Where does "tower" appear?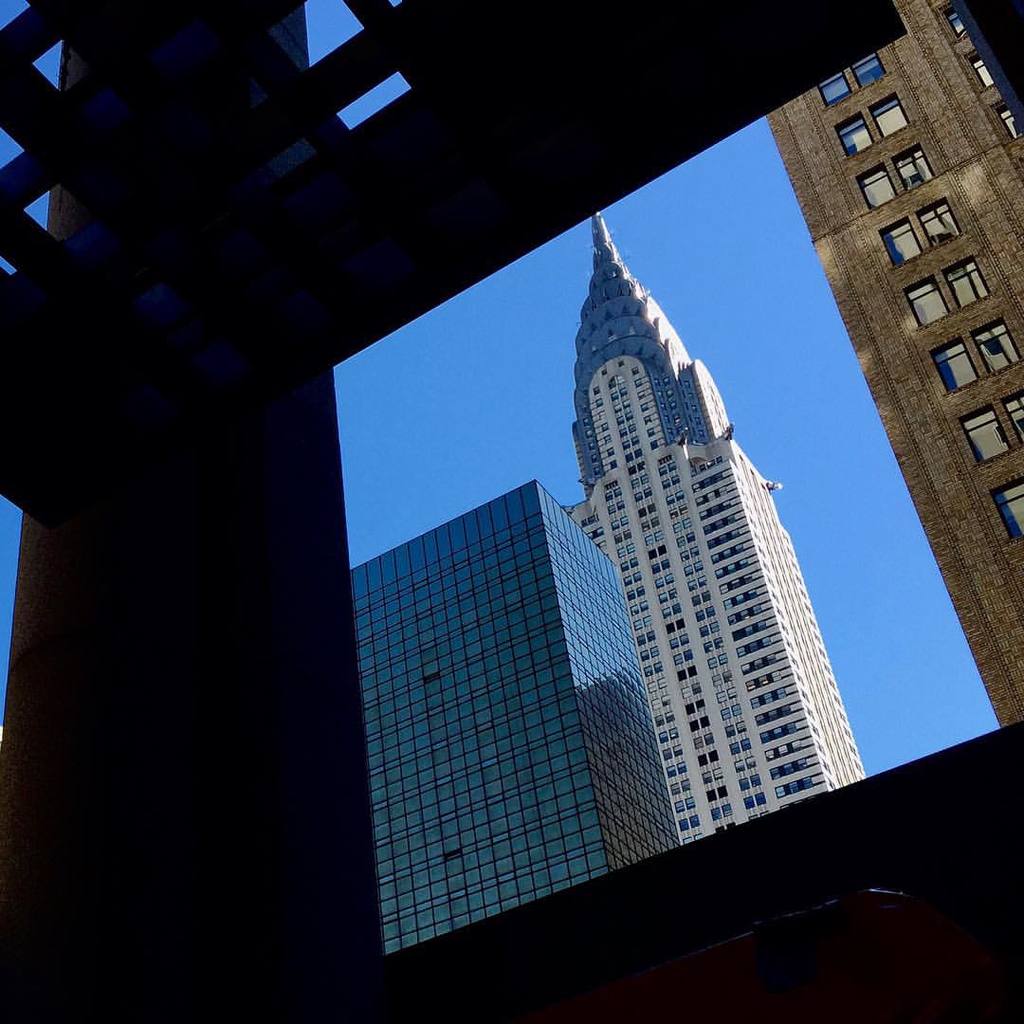
Appears at <region>515, 173, 903, 890</region>.
